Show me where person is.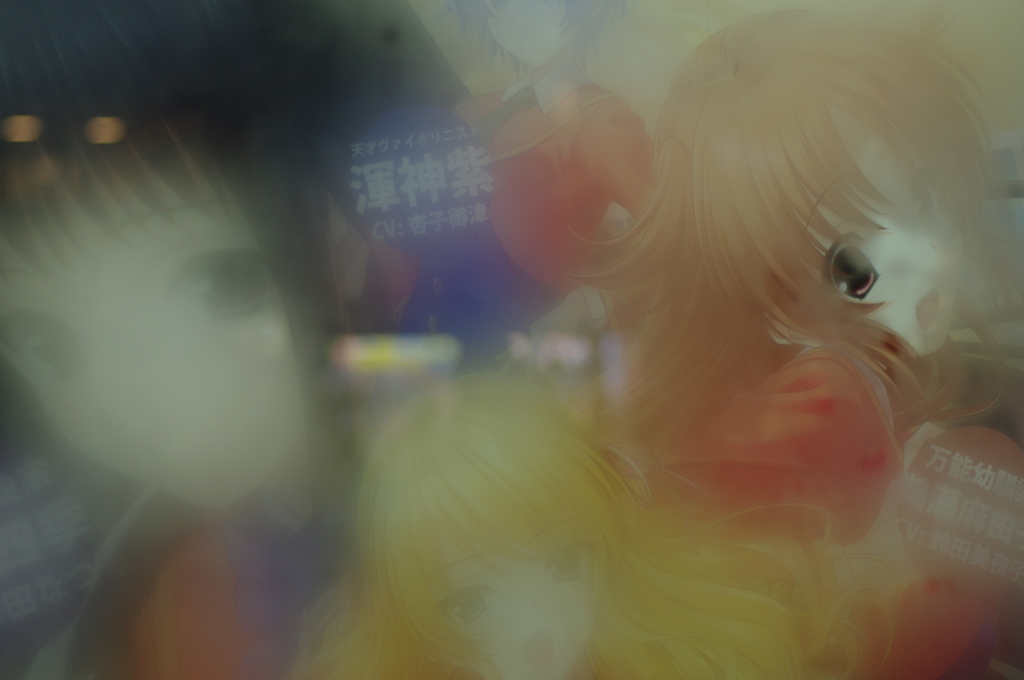
person is at region(538, 8, 1002, 592).
